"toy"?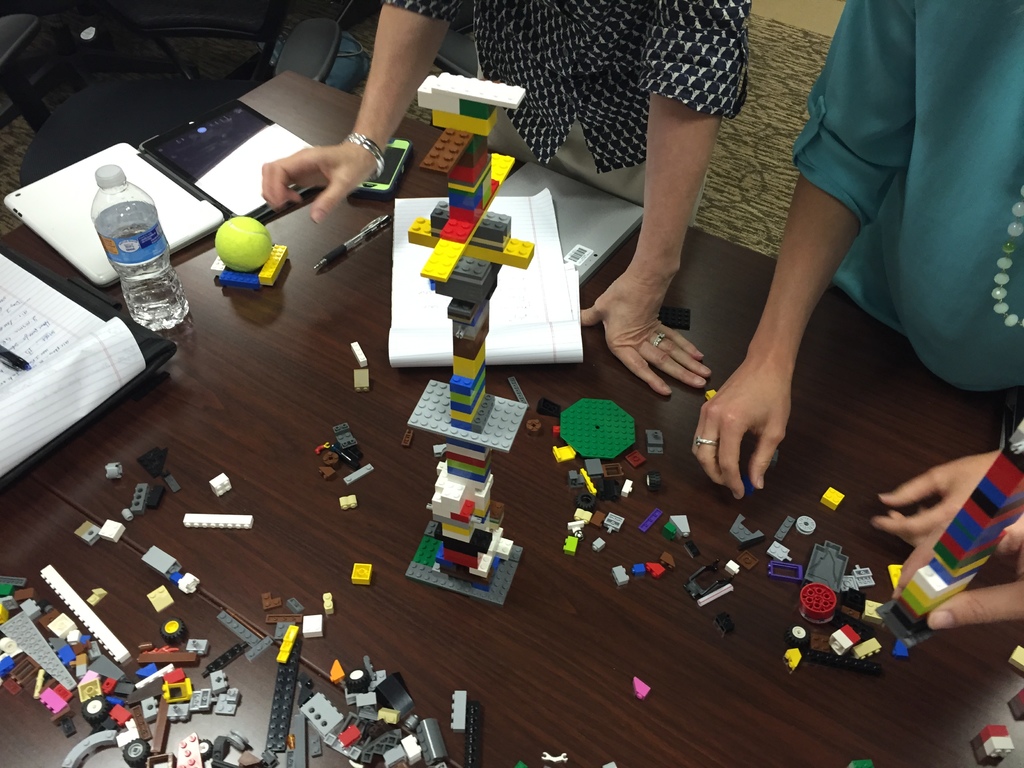
bbox(644, 428, 664, 450)
